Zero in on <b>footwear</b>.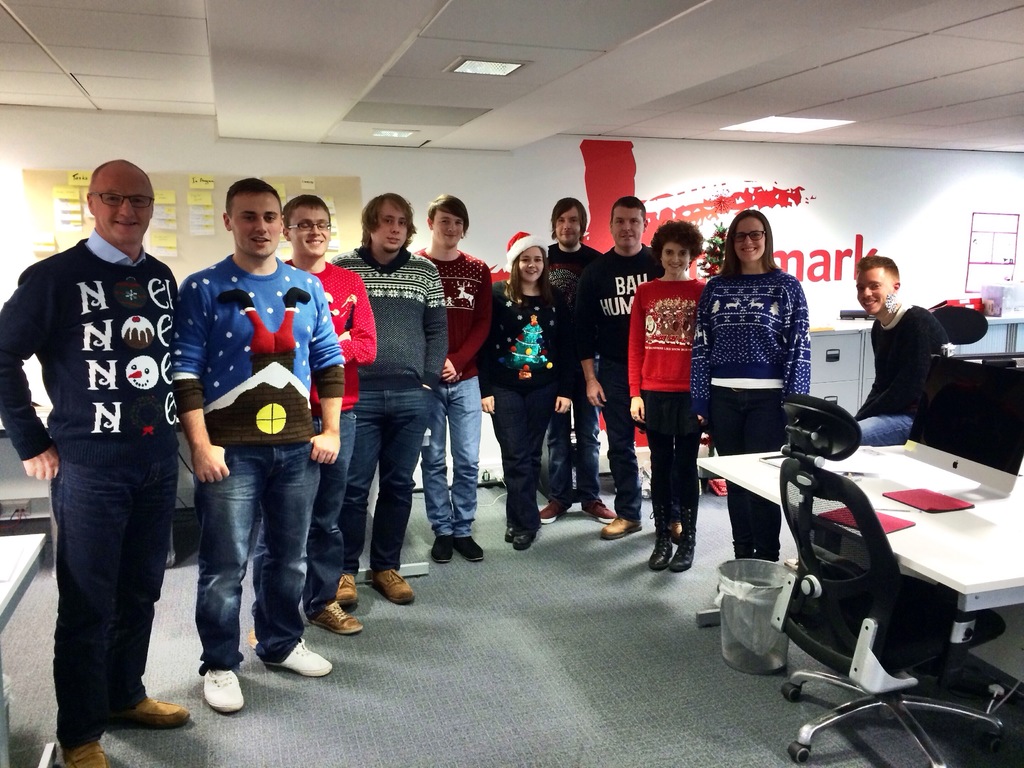
Zeroed in: Rect(460, 540, 495, 565).
